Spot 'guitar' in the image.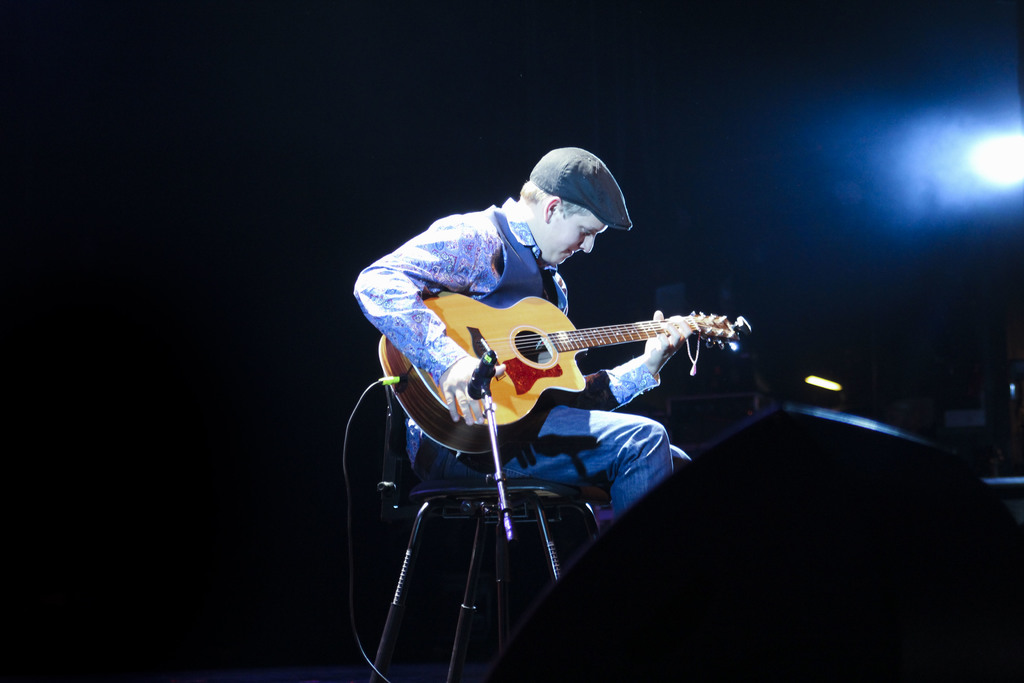
'guitar' found at {"x1": 375, "y1": 288, "x2": 753, "y2": 461}.
